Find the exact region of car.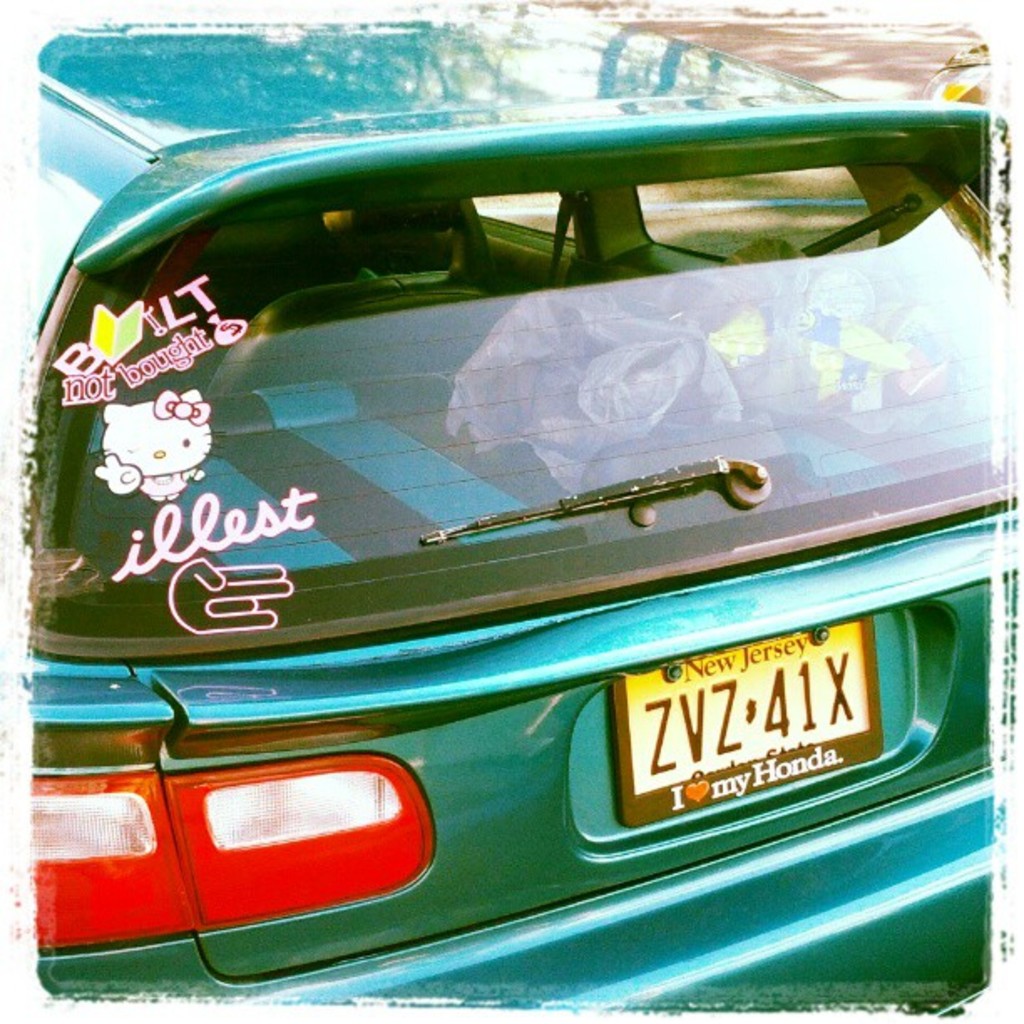
Exact region: [22, 3, 1017, 1022].
